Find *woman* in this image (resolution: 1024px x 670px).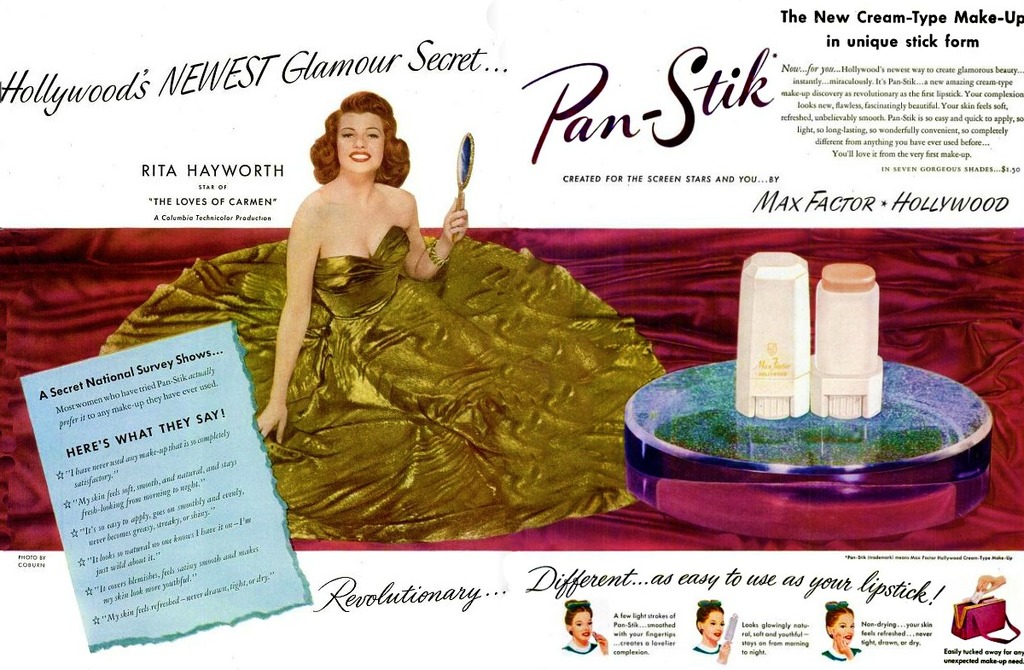
(566,600,608,659).
